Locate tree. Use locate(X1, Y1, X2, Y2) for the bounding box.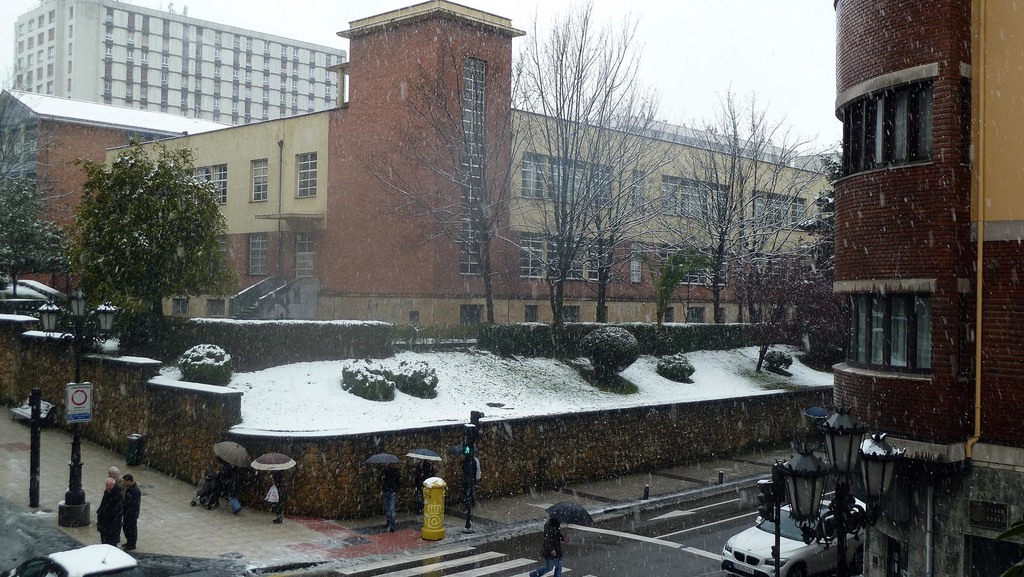
locate(634, 233, 729, 341).
